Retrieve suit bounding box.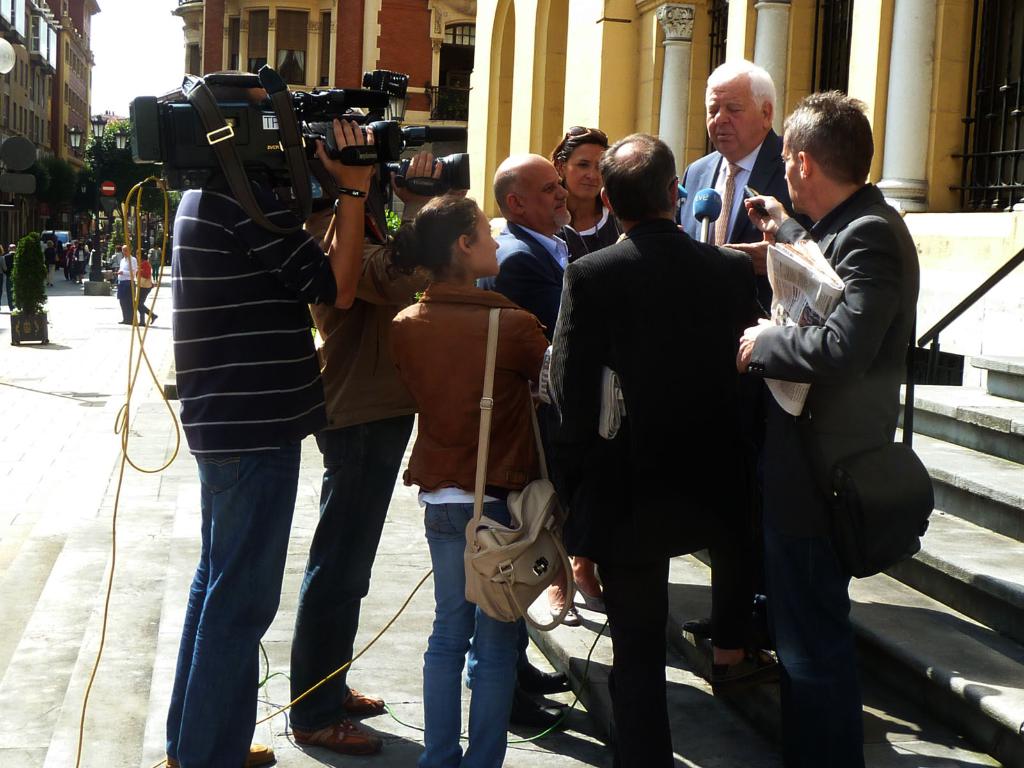
Bounding box: crop(676, 147, 915, 712).
